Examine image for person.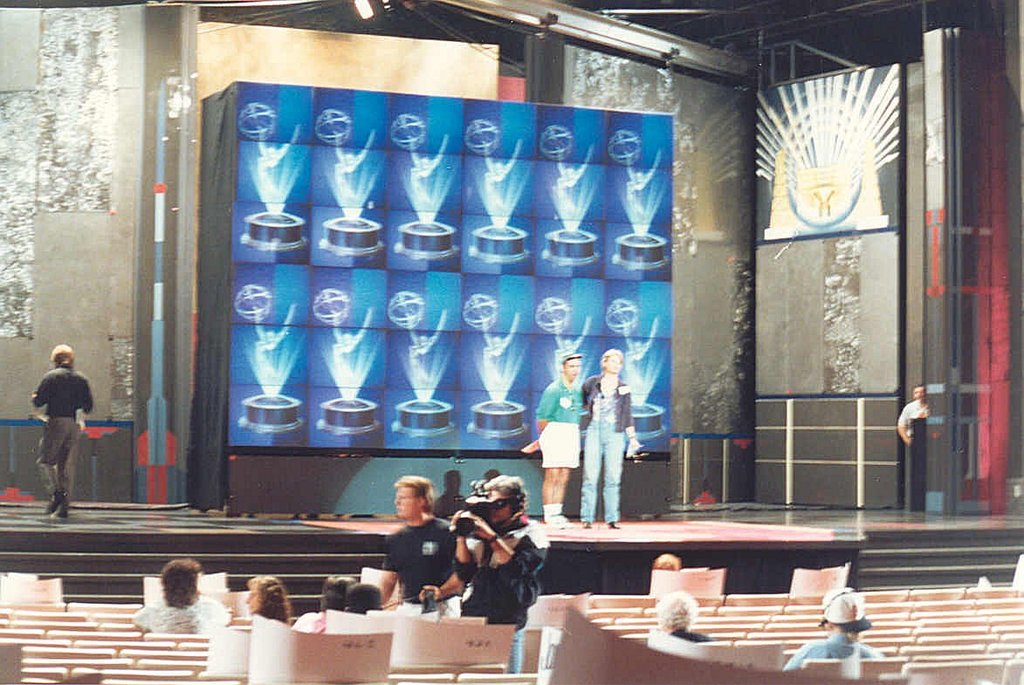
Examination result: 535, 355, 587, 533.
